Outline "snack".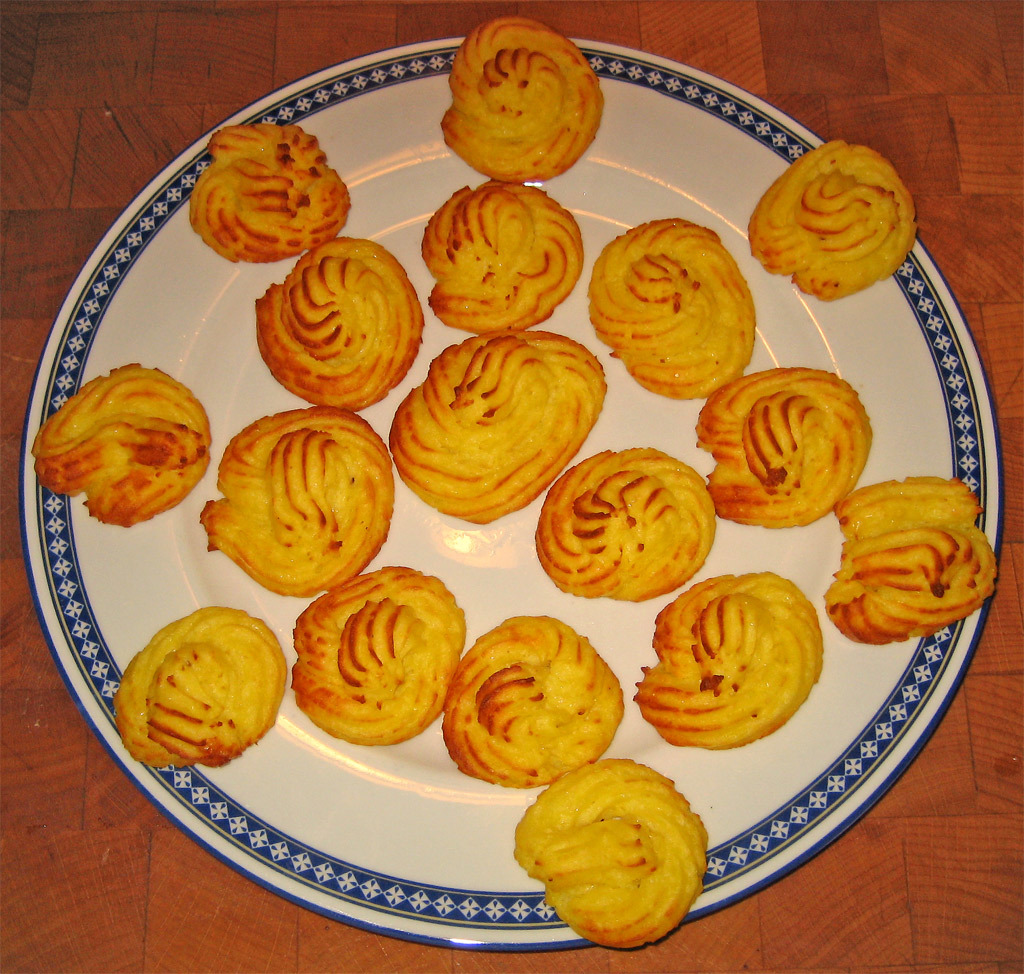
Outline: <region>629, 571, 818, 750</region>.
